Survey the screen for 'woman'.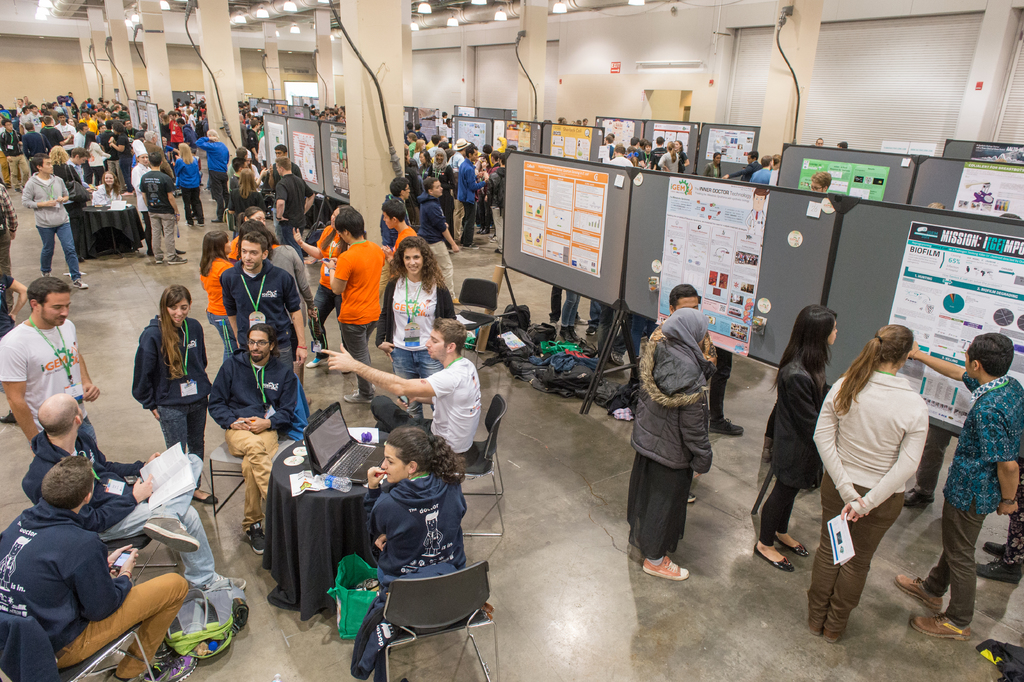
Survey found: BBox(625, 308, 715, 580).
